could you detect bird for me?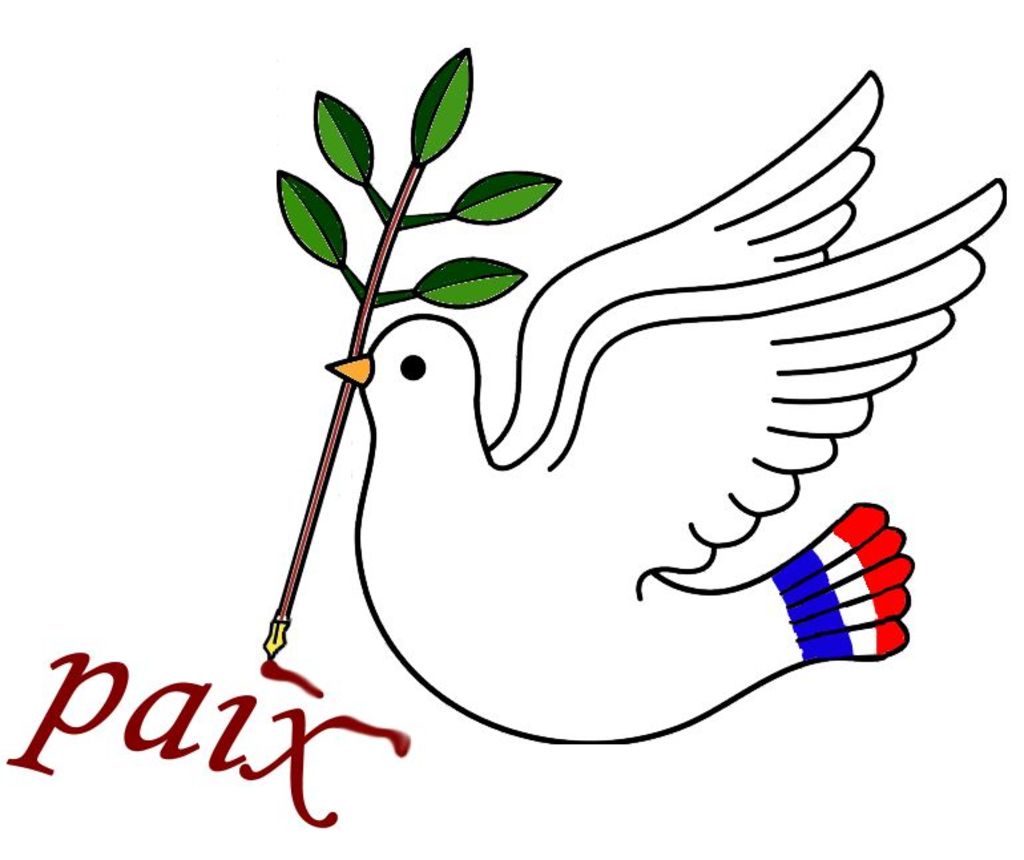
Detection result: [249, 66, 980, 719].
